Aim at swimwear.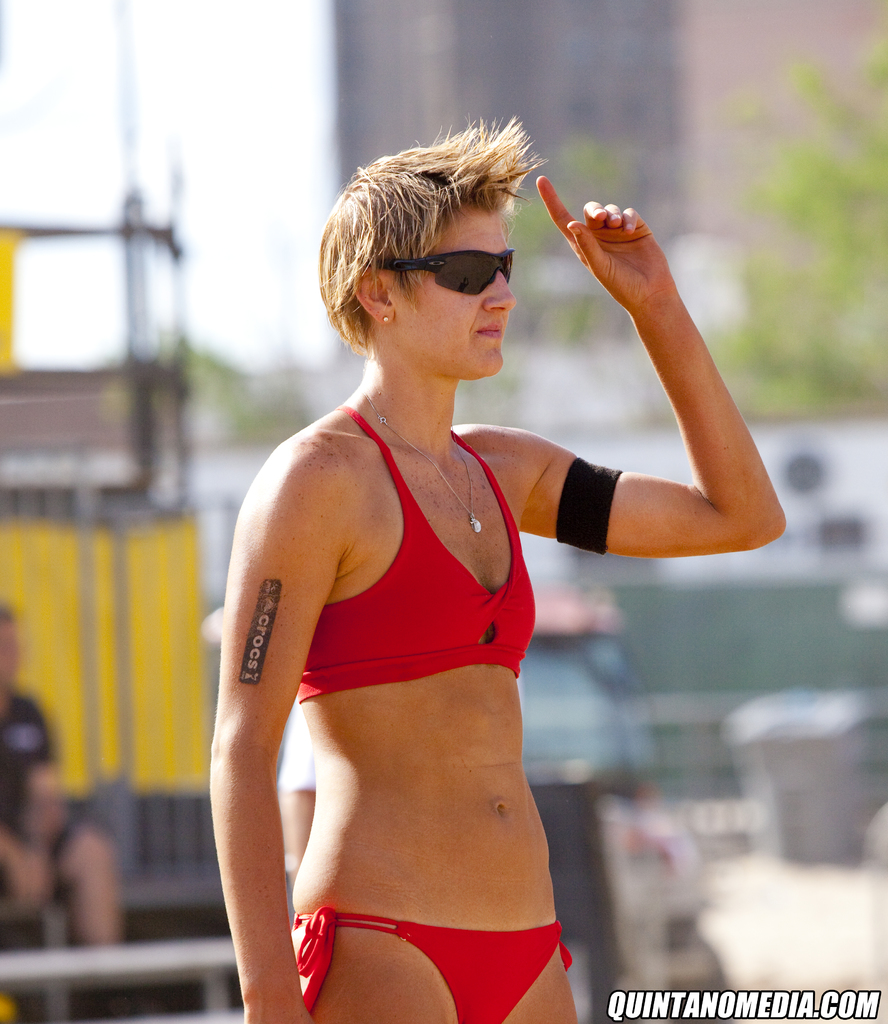
Aimed at bbox=[291, 396, 553, 705].
